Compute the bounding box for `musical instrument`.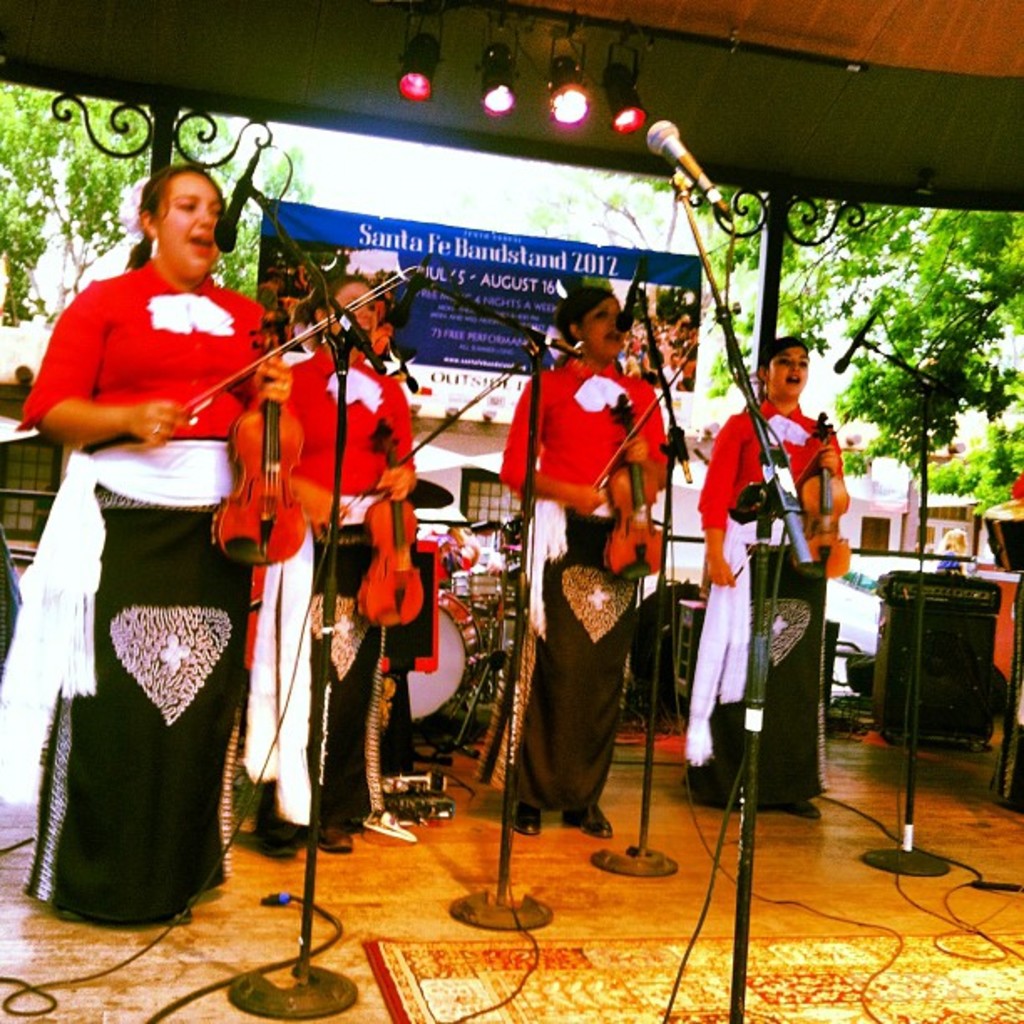
detection(788, 403, 860, 579).
